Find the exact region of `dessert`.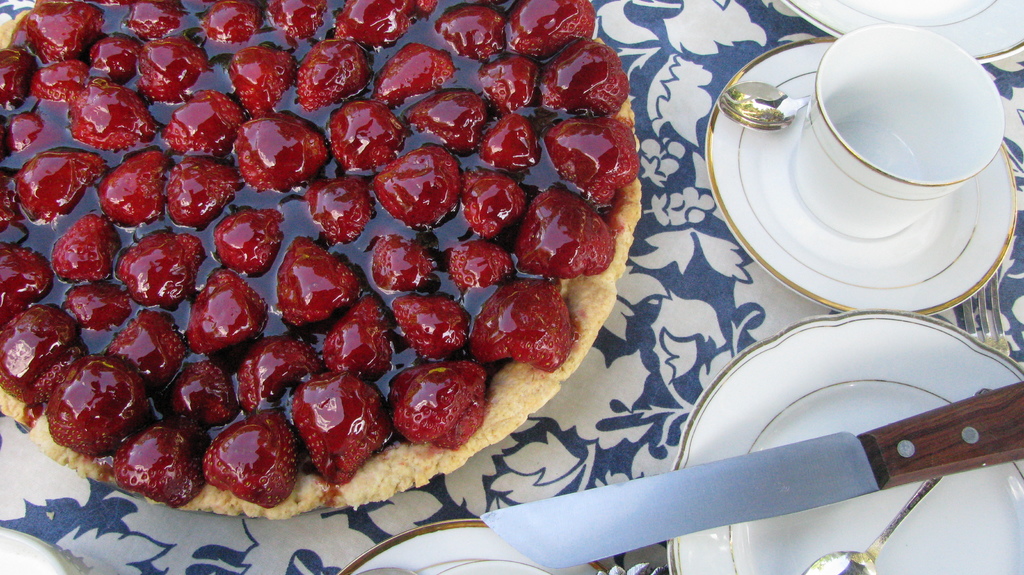
Exact region: (x1=382, y1=149, x2=465, y2=225).
